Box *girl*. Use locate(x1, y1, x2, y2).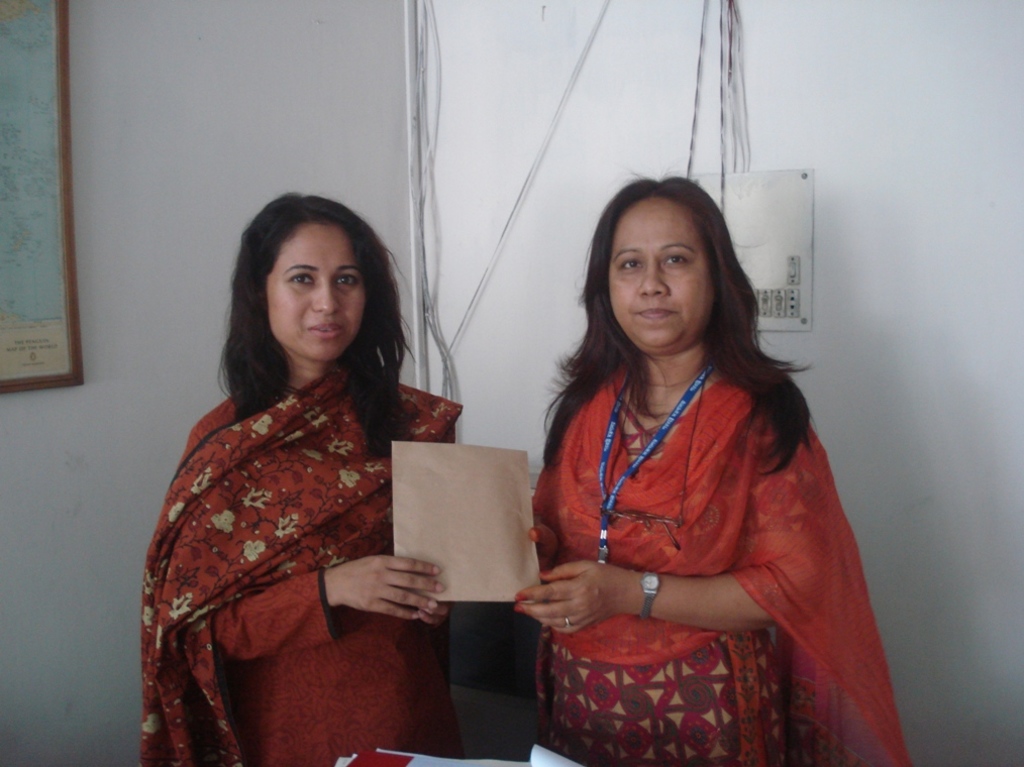
locate(519, 159, 904, 766).
